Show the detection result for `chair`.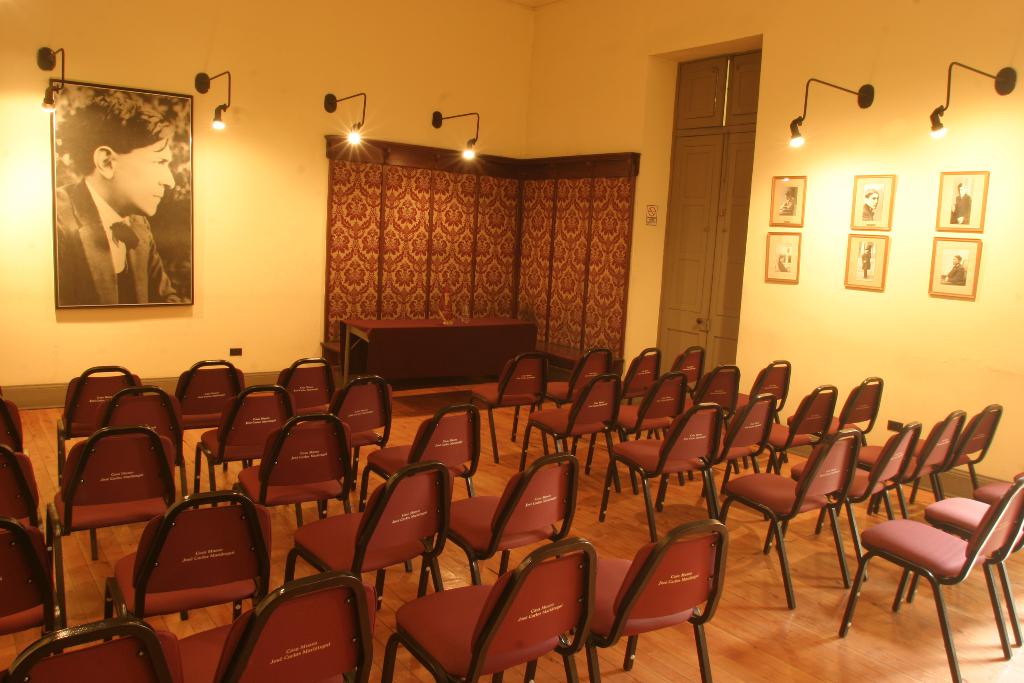
select_region(467, 358, 546, 461).
